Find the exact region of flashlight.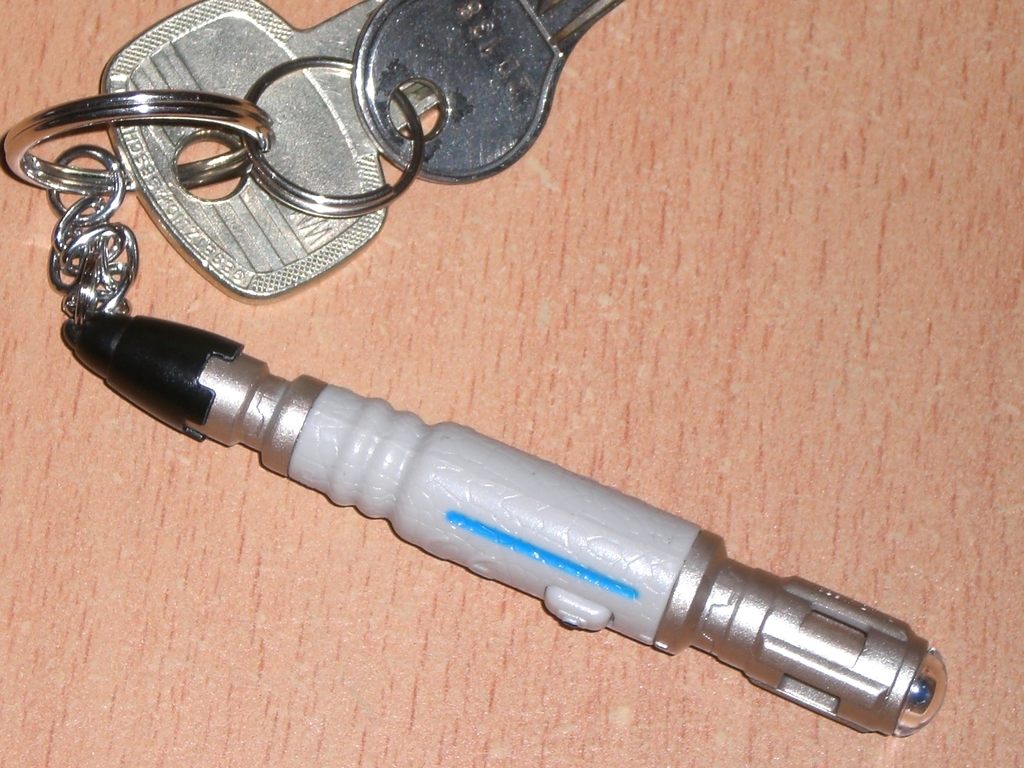
Exact region: pyautogui.locateOnScreen(51, 301, 954, 744).
